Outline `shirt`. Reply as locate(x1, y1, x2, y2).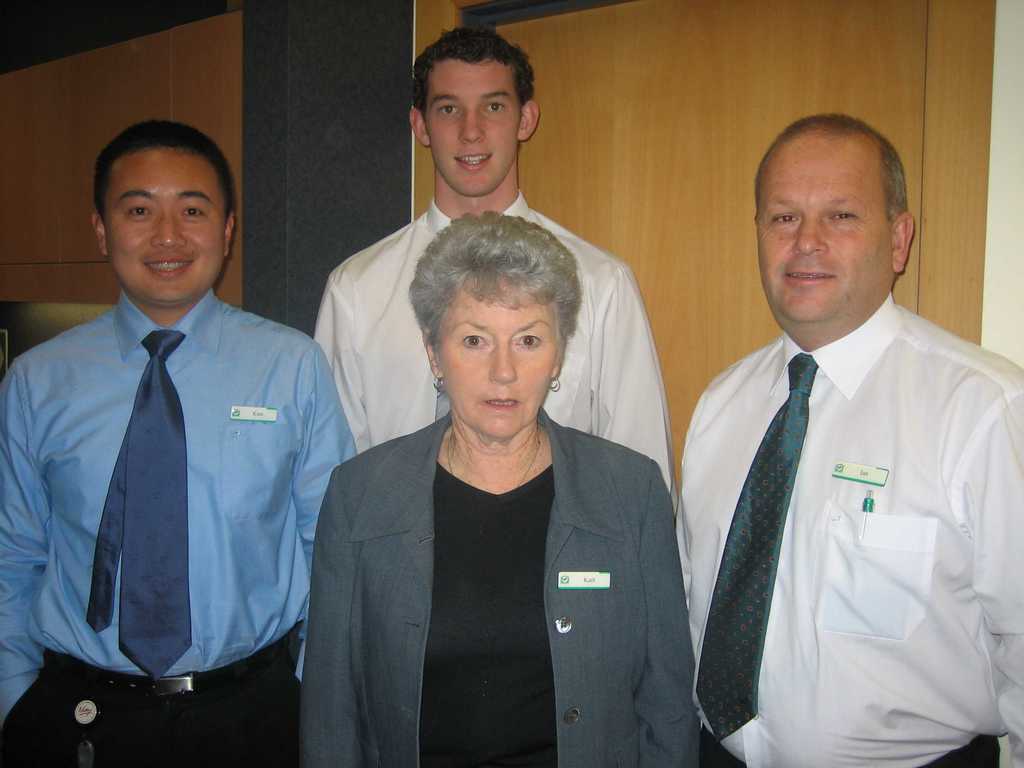
locate(0, 289, 359, 730).
